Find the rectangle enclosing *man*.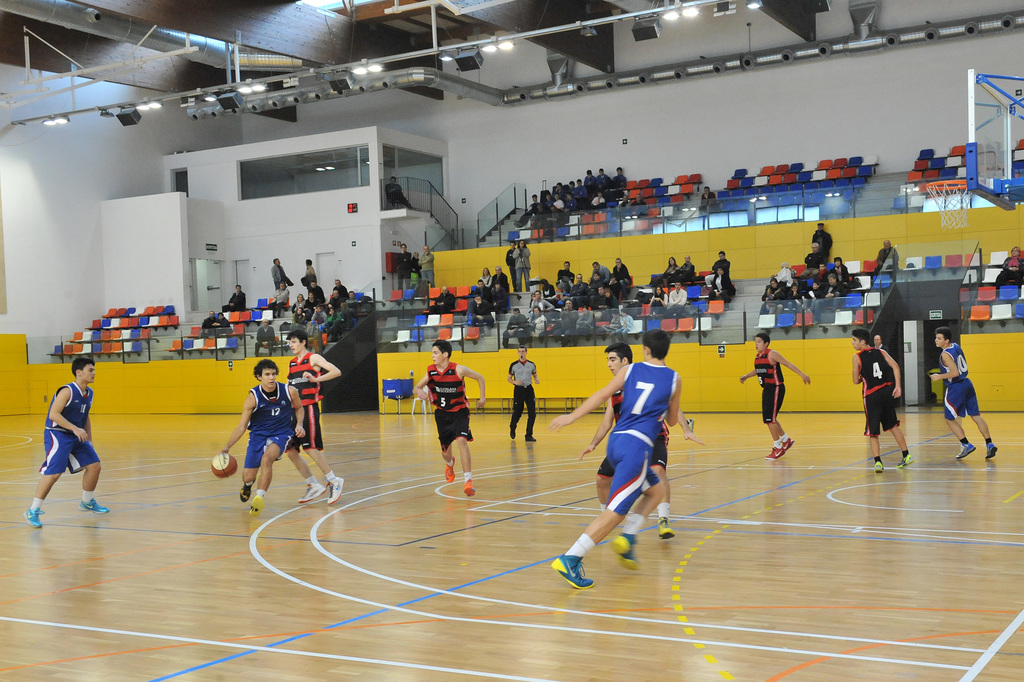
Rect(593, 261, 610, 283).
